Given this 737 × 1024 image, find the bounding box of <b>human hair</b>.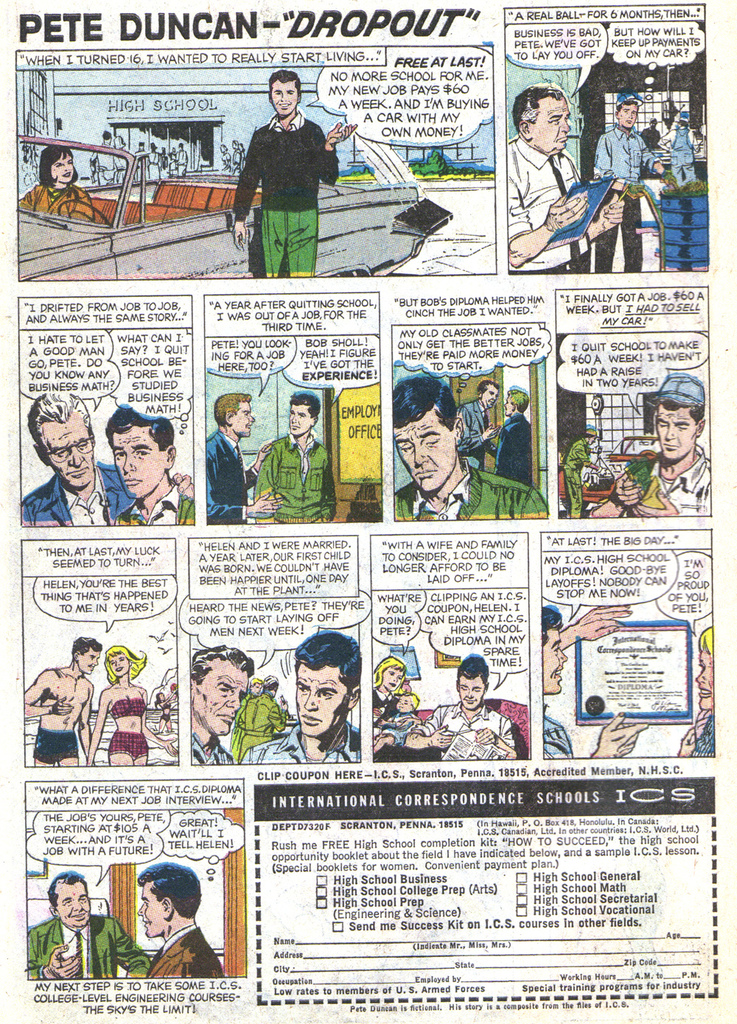
28 393 91 451.
